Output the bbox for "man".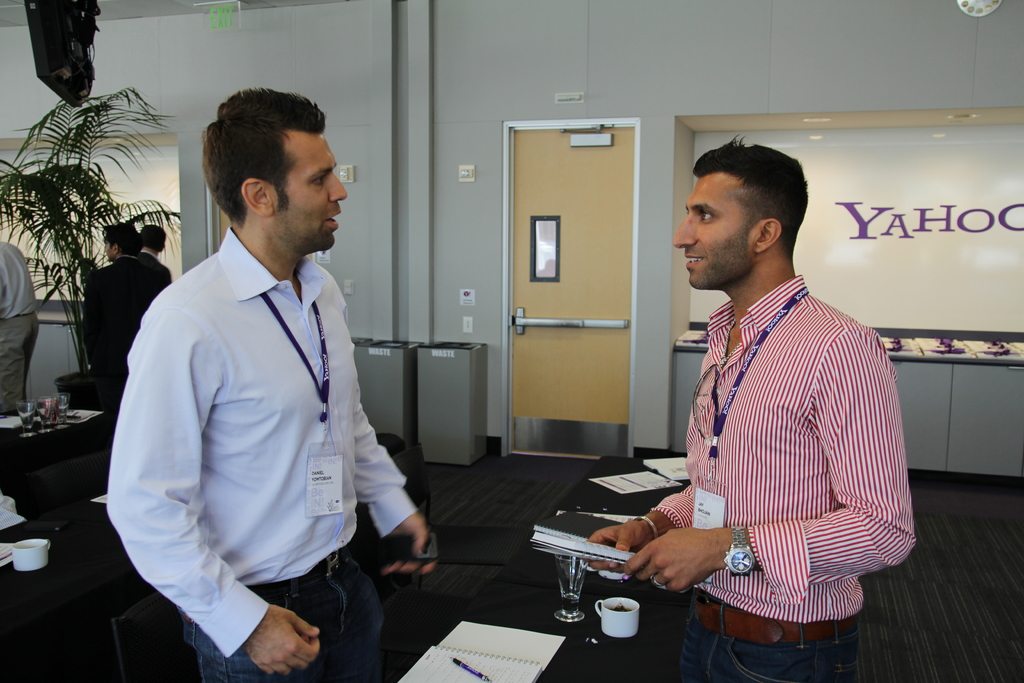
l=0, t=241, r=39, b=413.
